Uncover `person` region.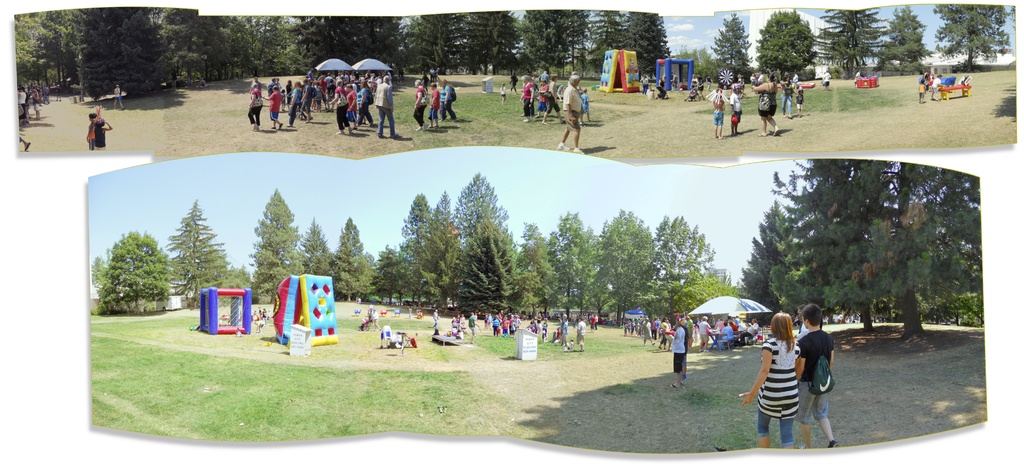
Uncovered: [669, 321, 685, 386].
